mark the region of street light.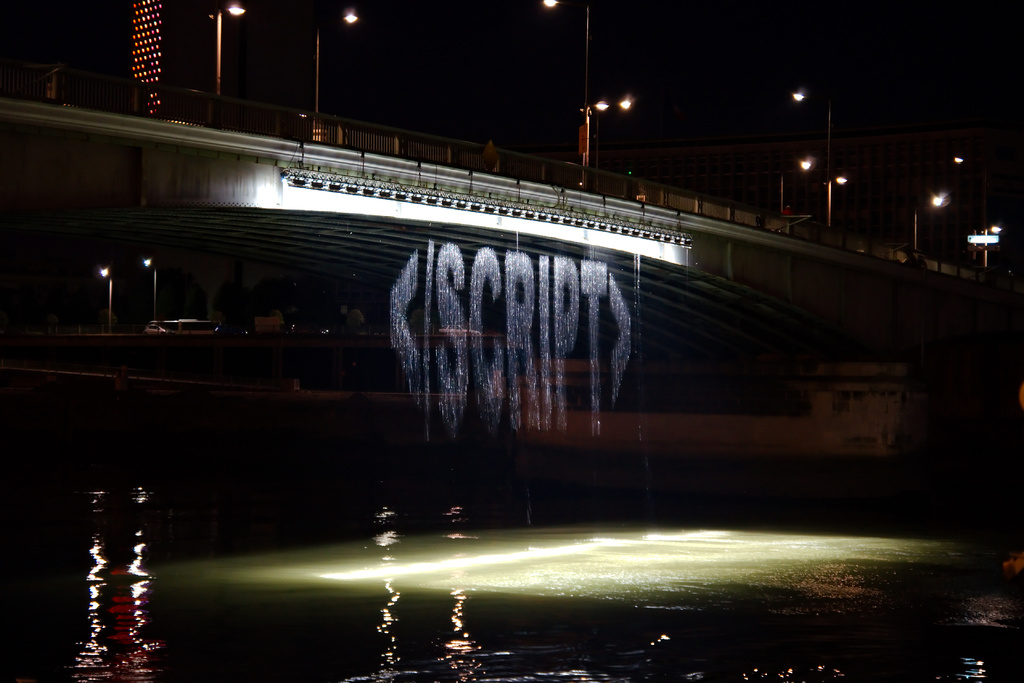
Region: x1=791, y1=90, x2=831, y2=220.
